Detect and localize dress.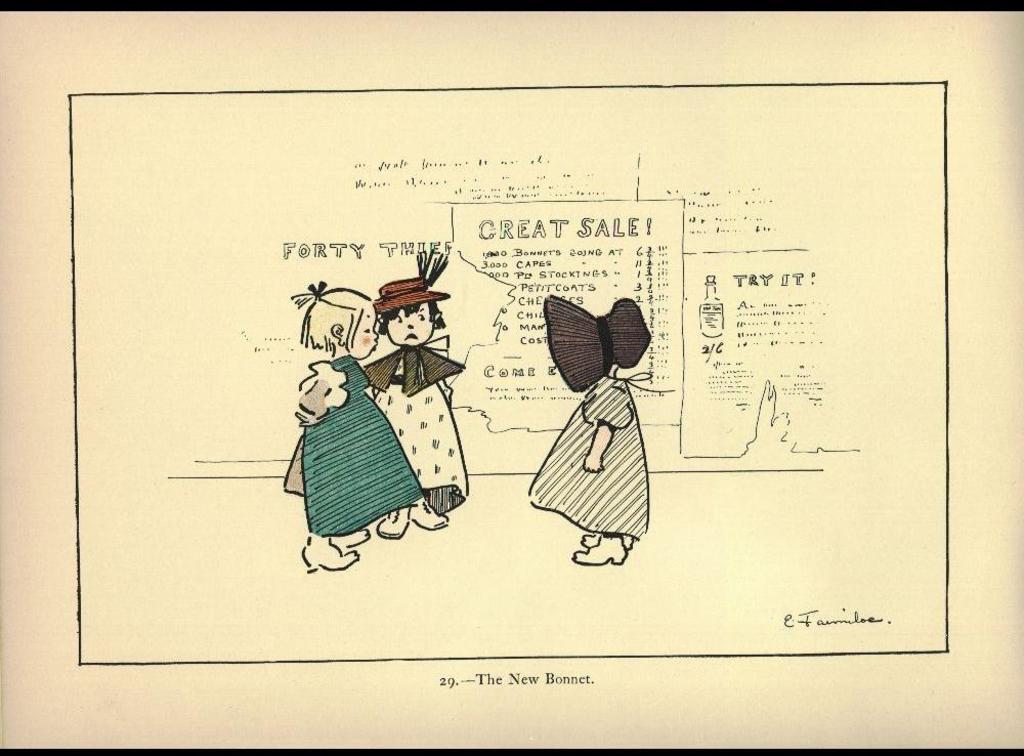
Localized at box=[289, 349, 430, 540].
